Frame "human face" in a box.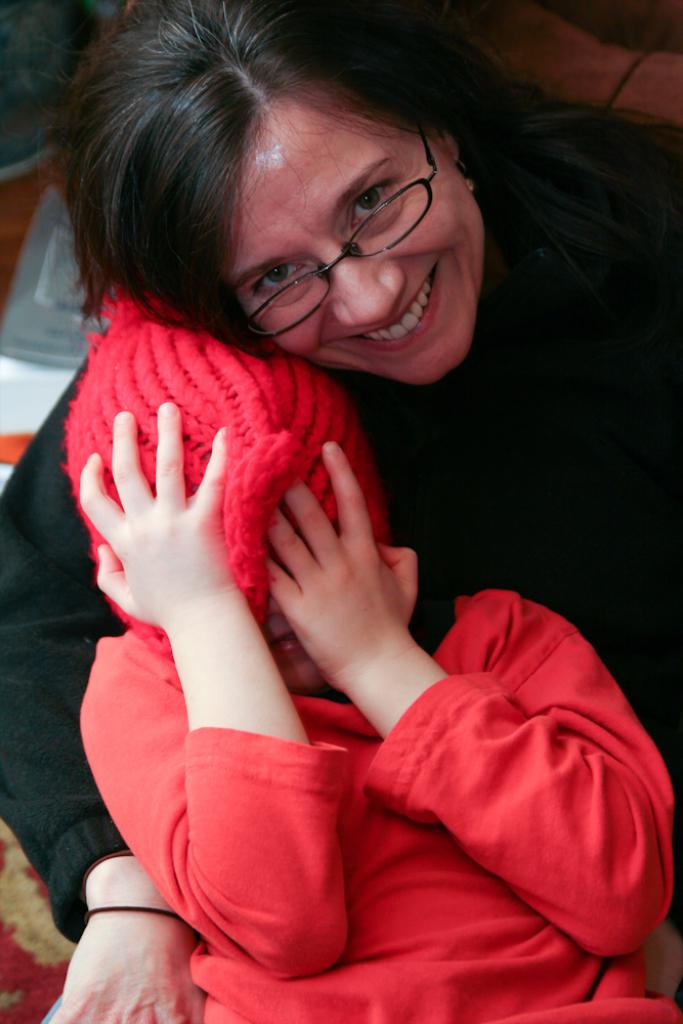
[262, 545, 335, 689].
